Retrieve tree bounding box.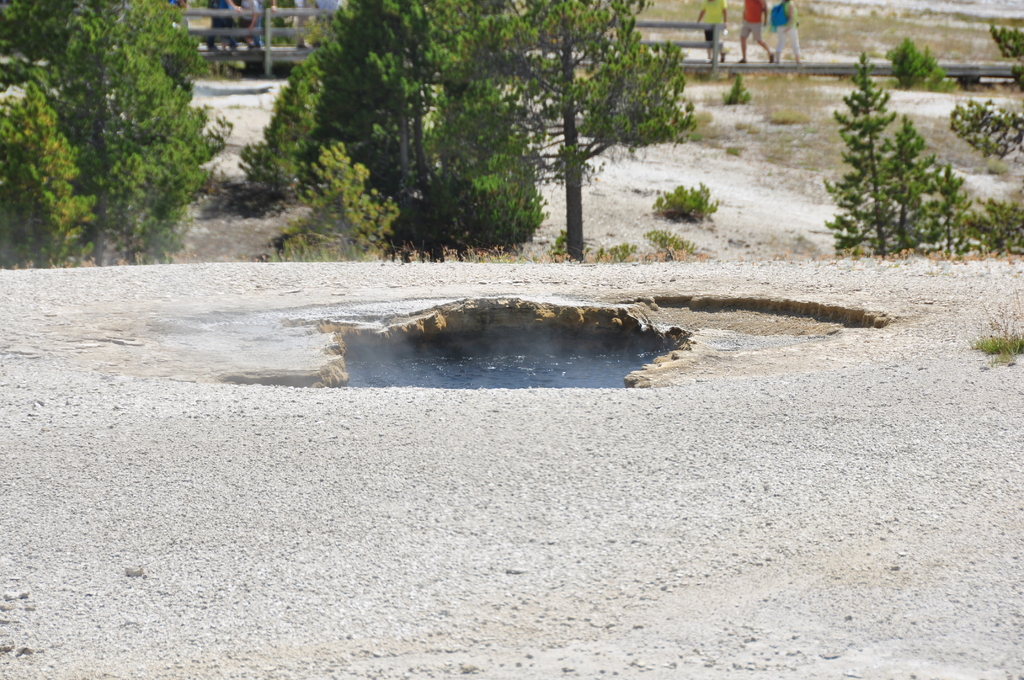
Bounding box: [left=232, top=0, right=525, bottom=255].
